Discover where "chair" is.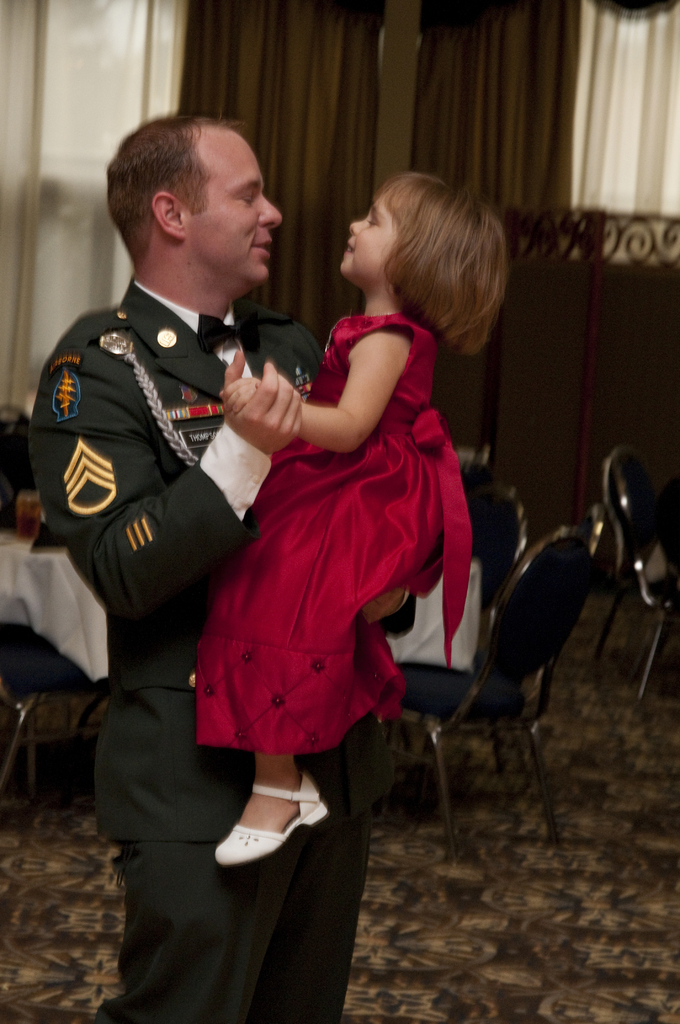
Discovered at locate(585, 445, 679, 671).
